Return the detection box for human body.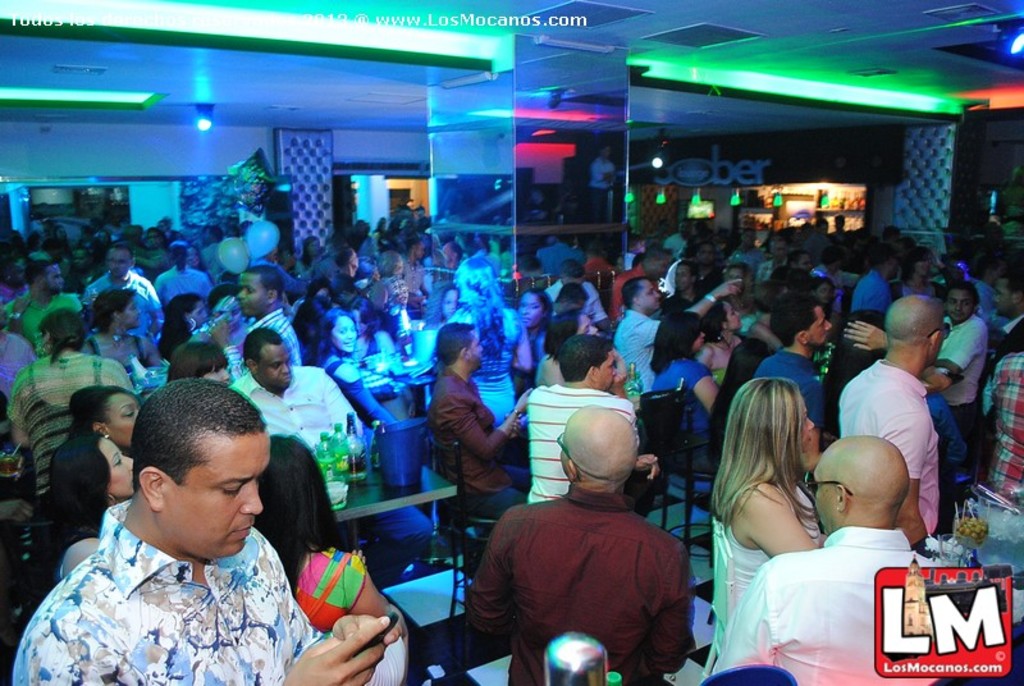
(845, 311, 983, 466).
